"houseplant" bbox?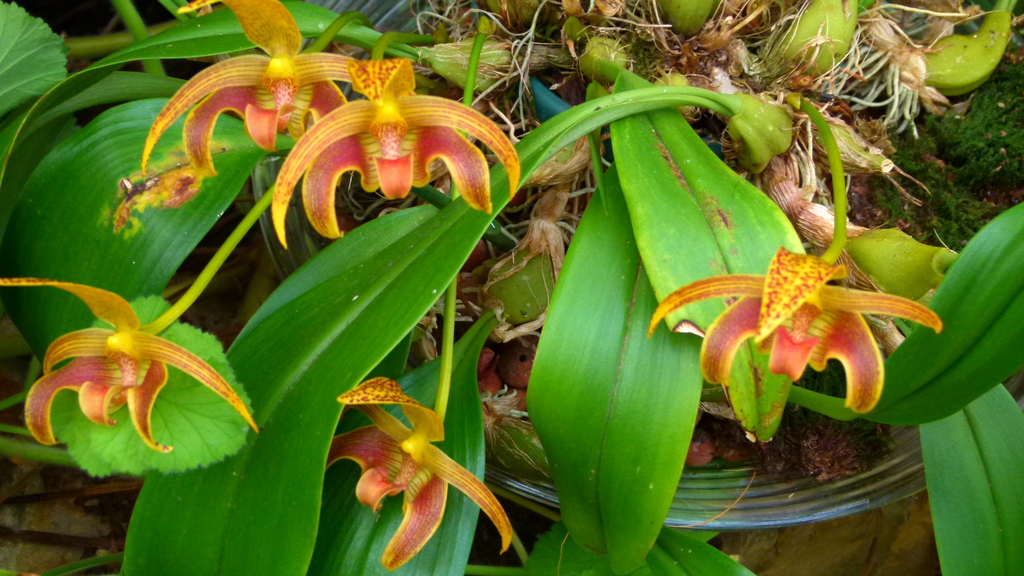
<bbox>0, 0, 1023, 575</bbox>
